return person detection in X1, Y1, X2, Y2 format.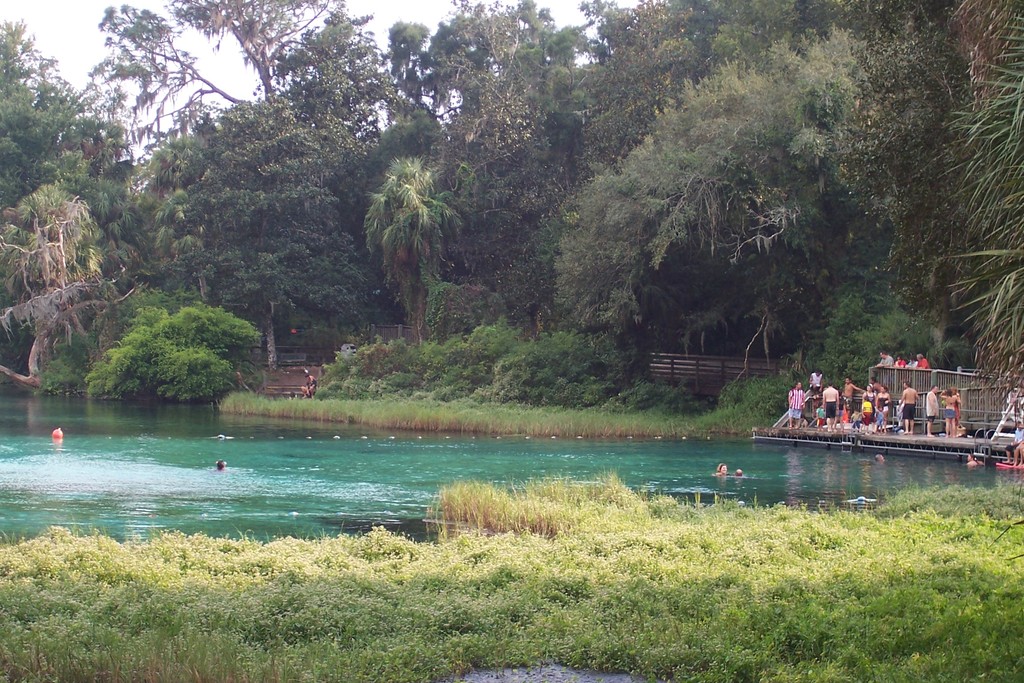
860, 387, 879, 430.
